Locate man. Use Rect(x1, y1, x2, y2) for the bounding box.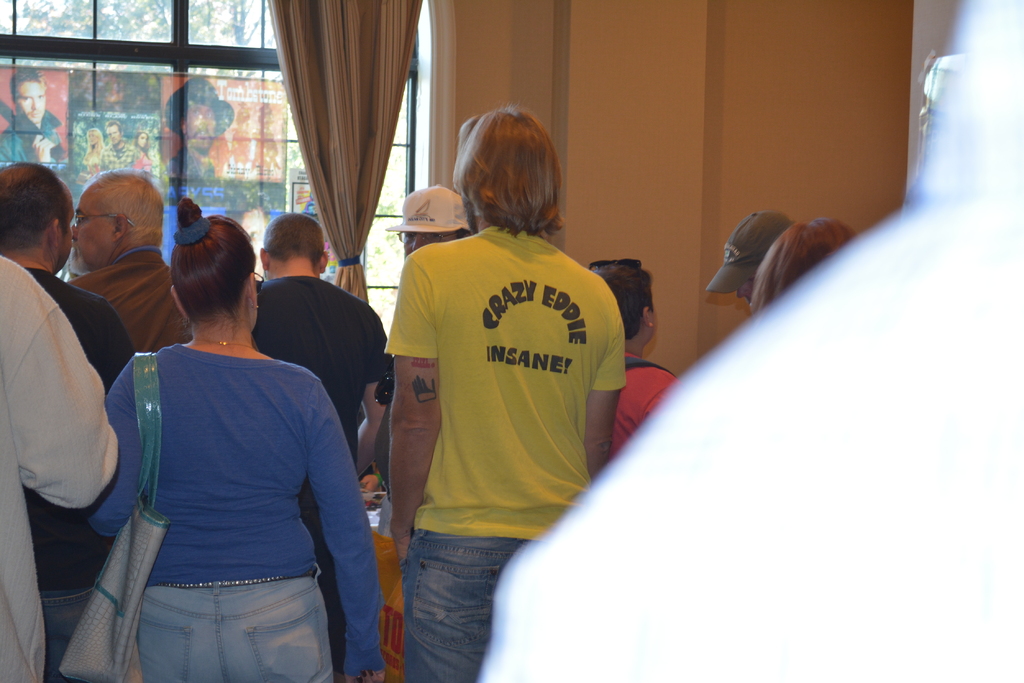
Rect(58, 186, 401, 679).
